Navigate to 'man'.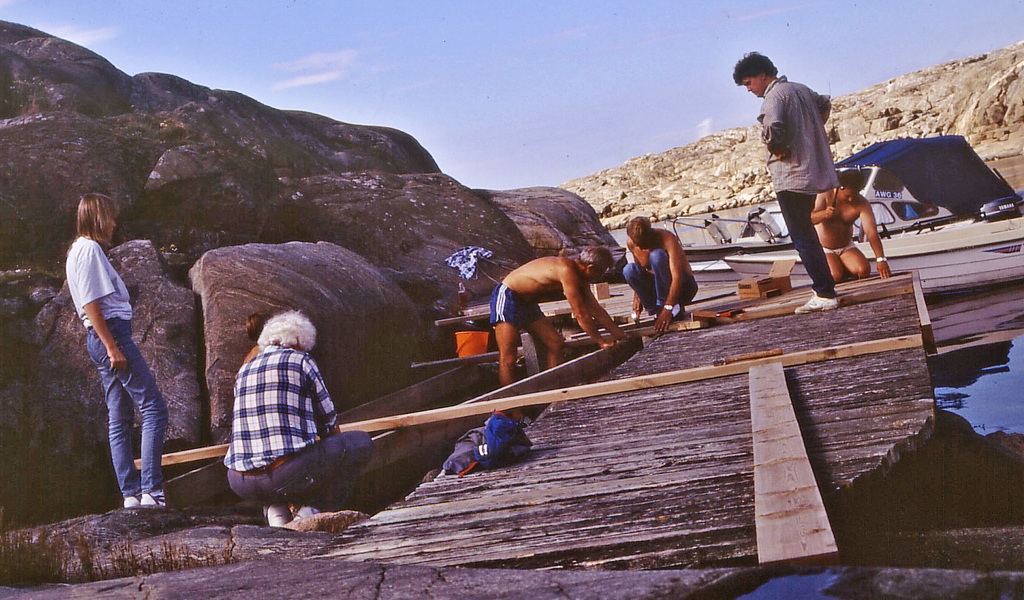
Navigation target: [x1=733, y1=51, x2=841, y2=314].
